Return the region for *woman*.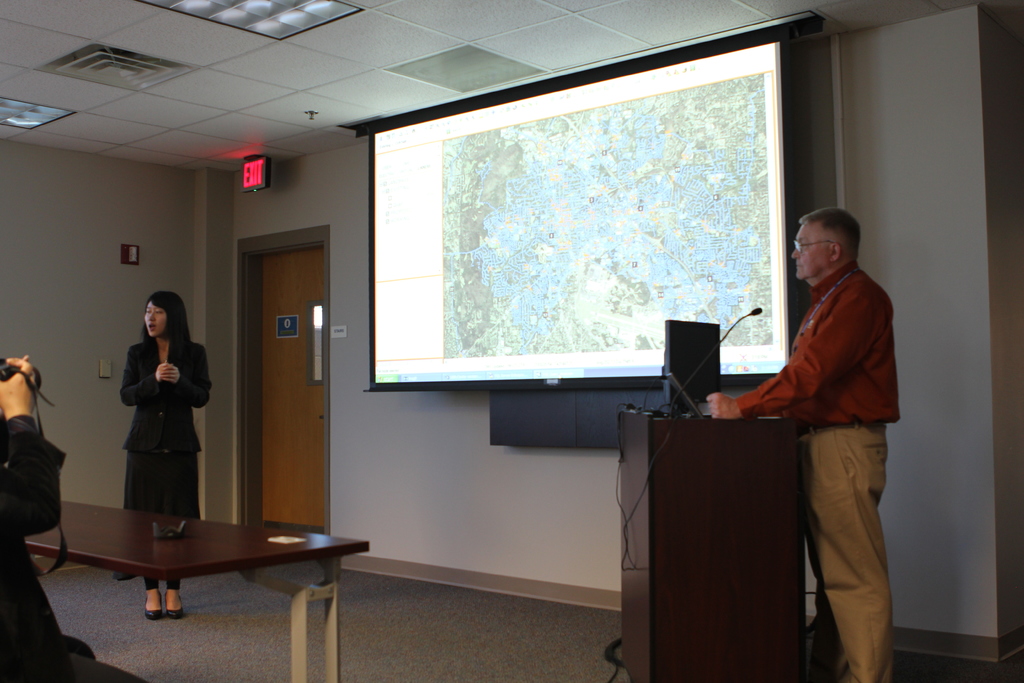
Rect(99, 276, 218, 543).
